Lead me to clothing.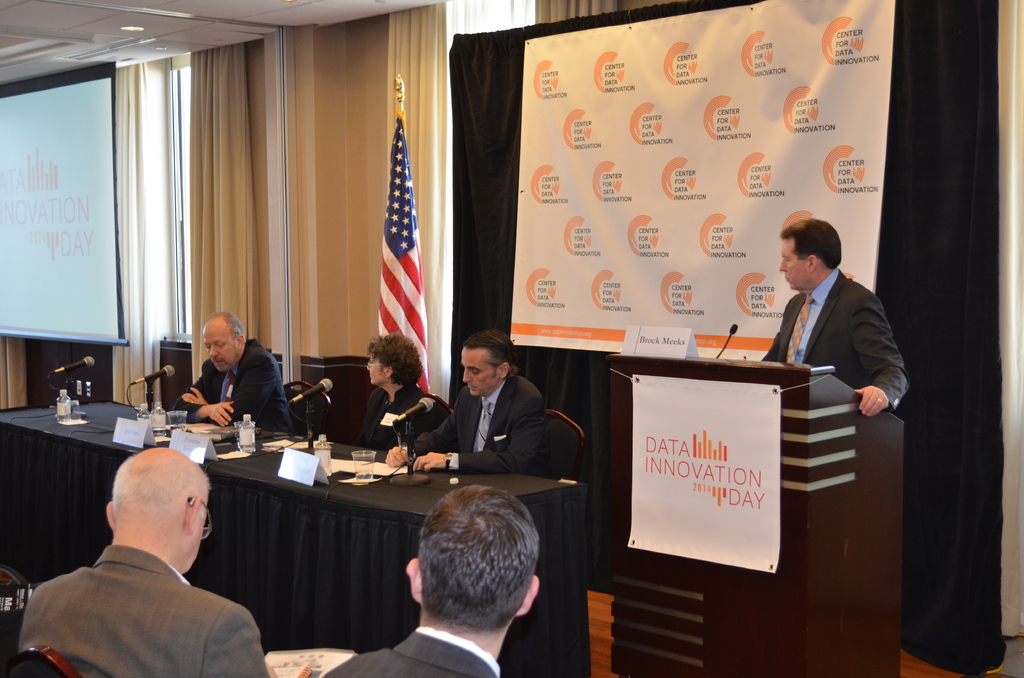
Lead to detection(320, 622, 502, 677).
